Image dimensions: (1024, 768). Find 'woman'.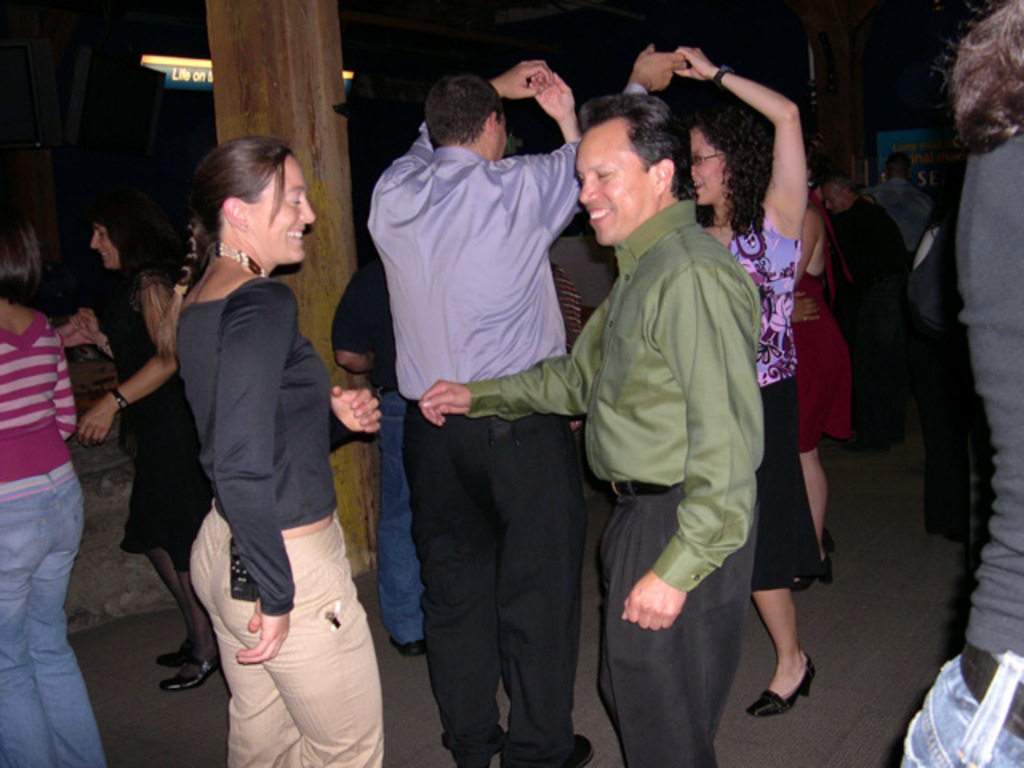
box=[792, 178, 850, 602].
